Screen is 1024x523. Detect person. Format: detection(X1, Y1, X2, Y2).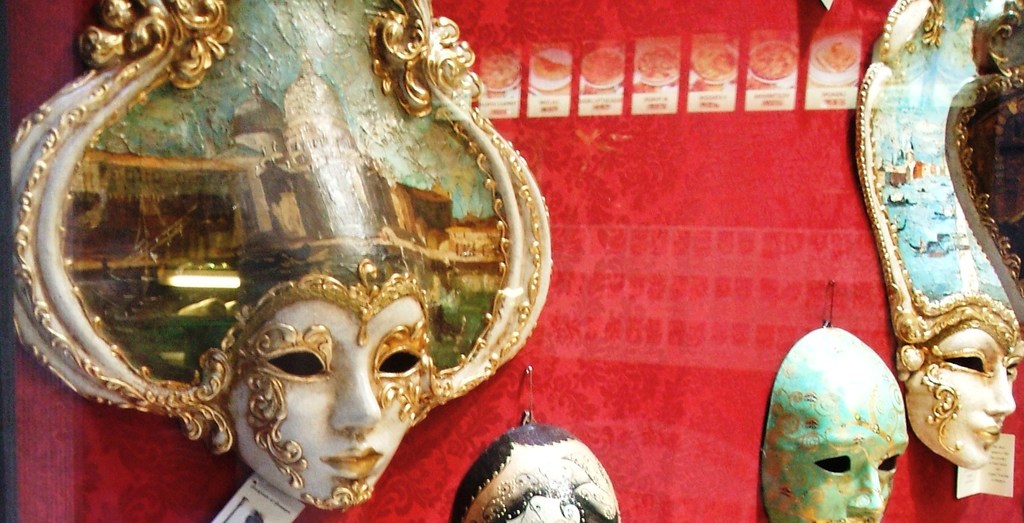
detection(856, 0, 1023, 469).
